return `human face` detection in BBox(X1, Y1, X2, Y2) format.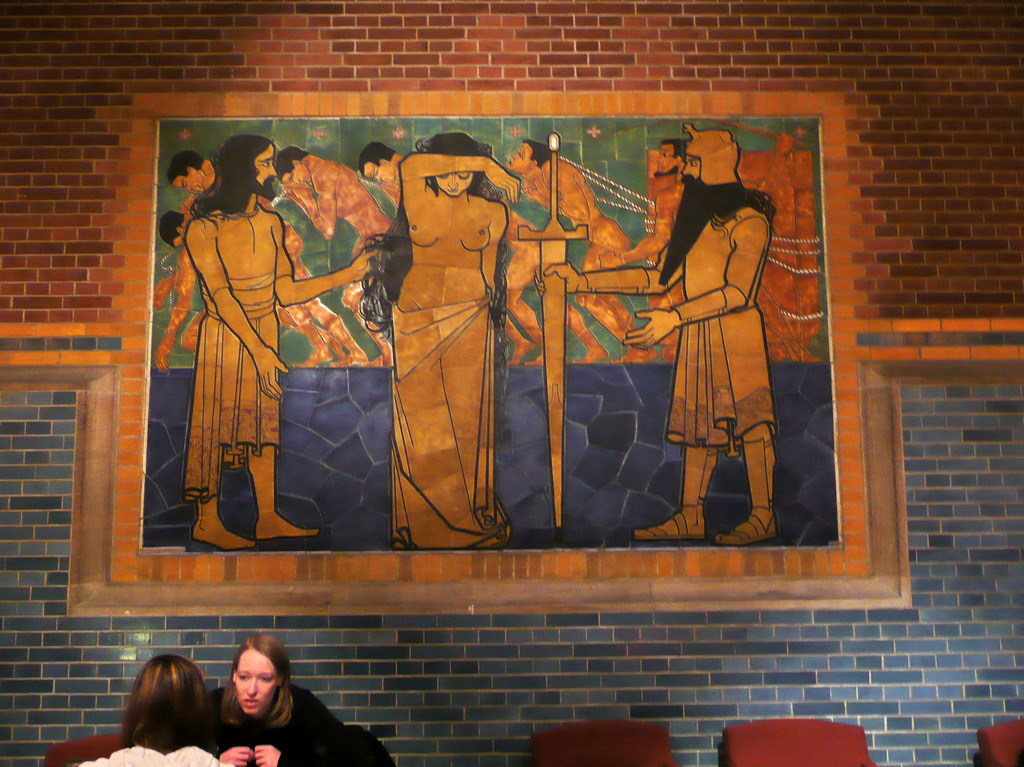
BBox(434, 170, 472, 200).
